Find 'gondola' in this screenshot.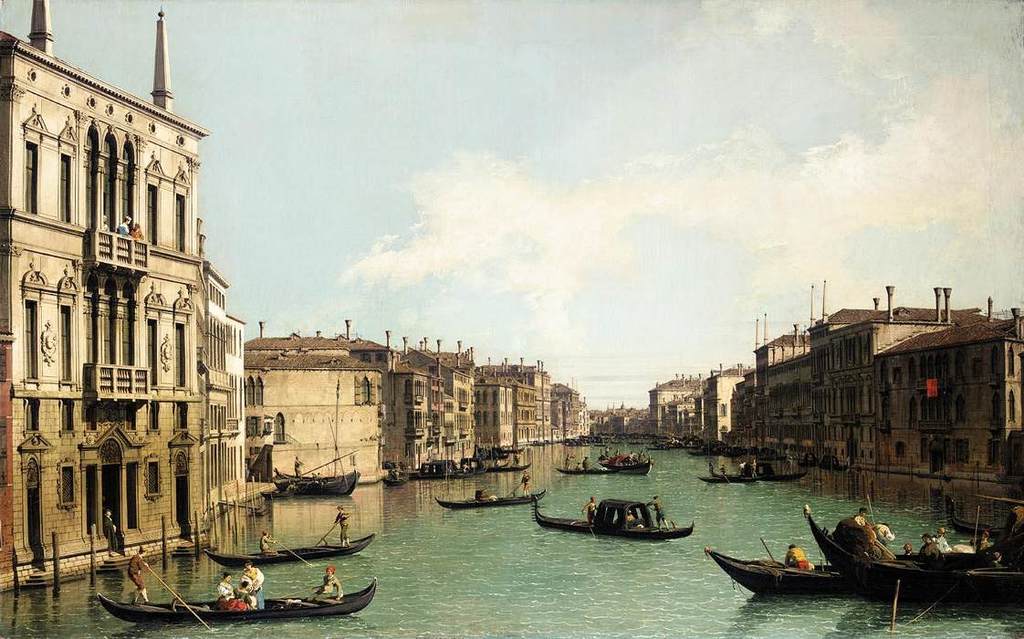
The bounding box for 'gondola' is [left=516, top=483, right=704, bottom=541].
